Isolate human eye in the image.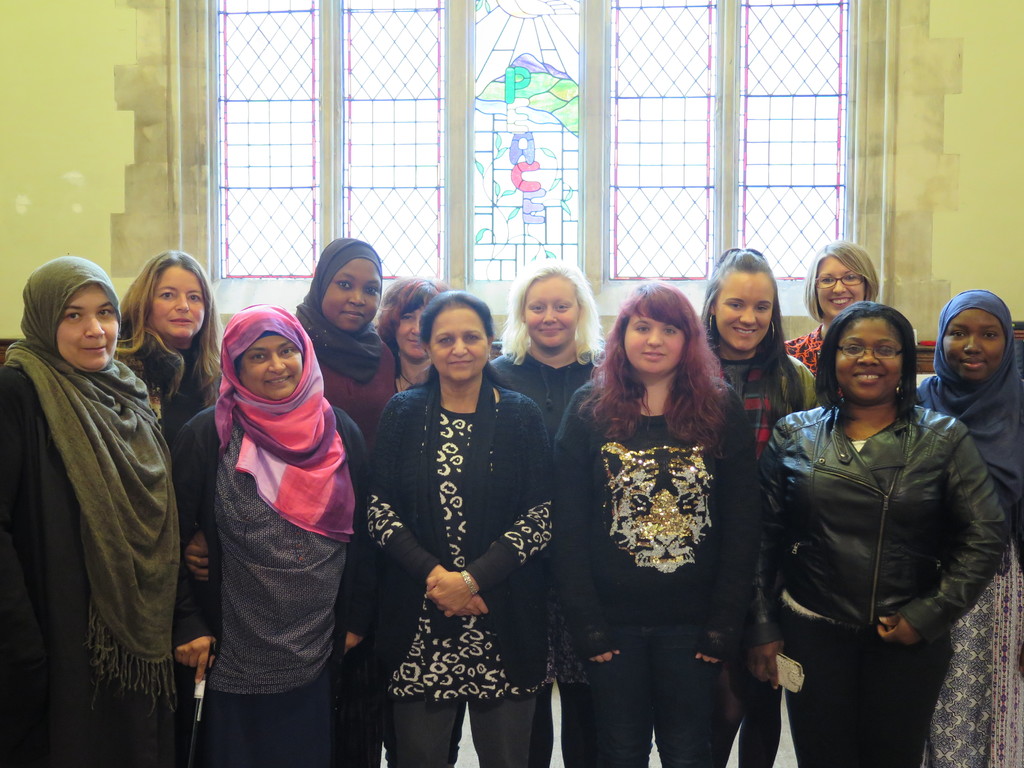
Isolated region: [844, 344, 864, 358].
